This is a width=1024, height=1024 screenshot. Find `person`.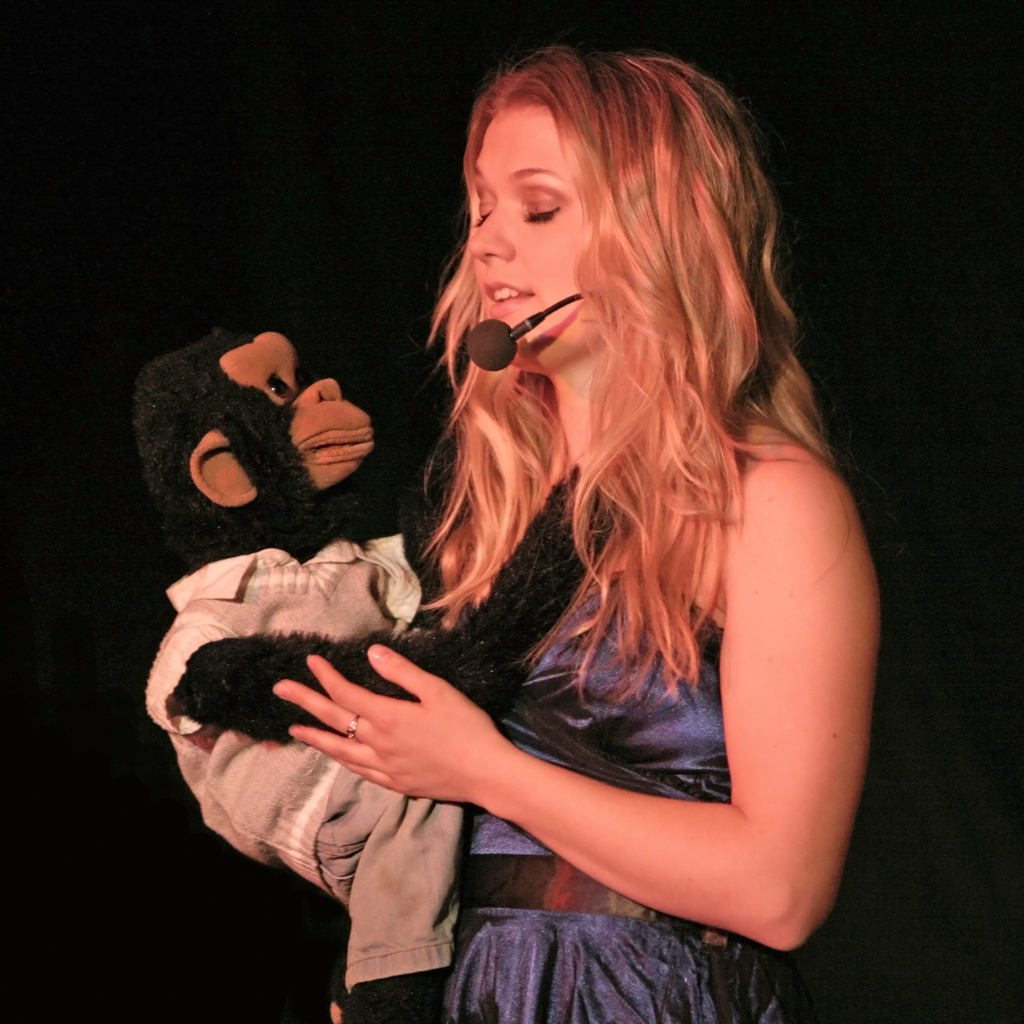
Bounding box: bbox=(279, 40, 881, 1023).
